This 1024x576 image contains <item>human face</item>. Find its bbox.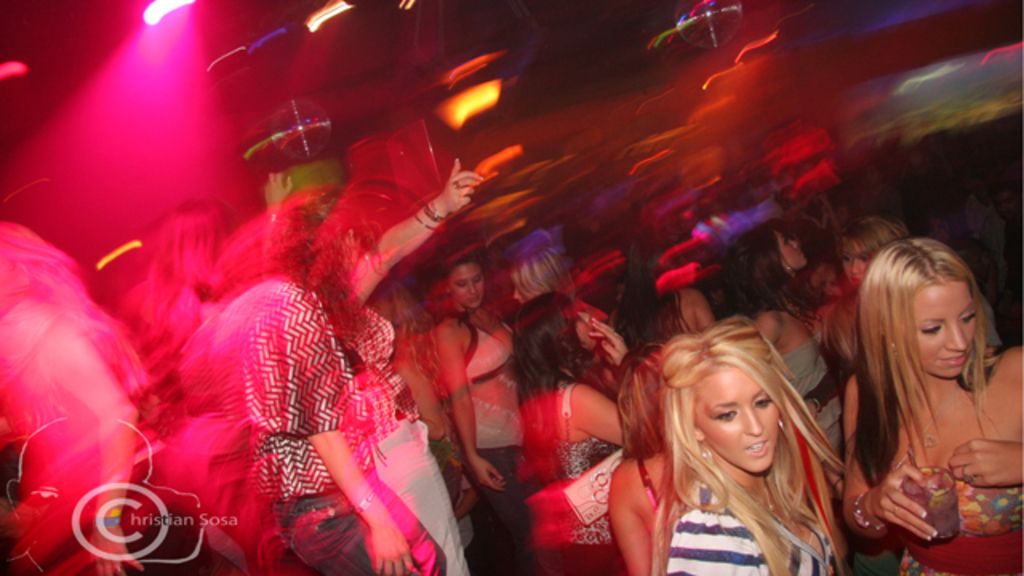
907,282,978,382.
